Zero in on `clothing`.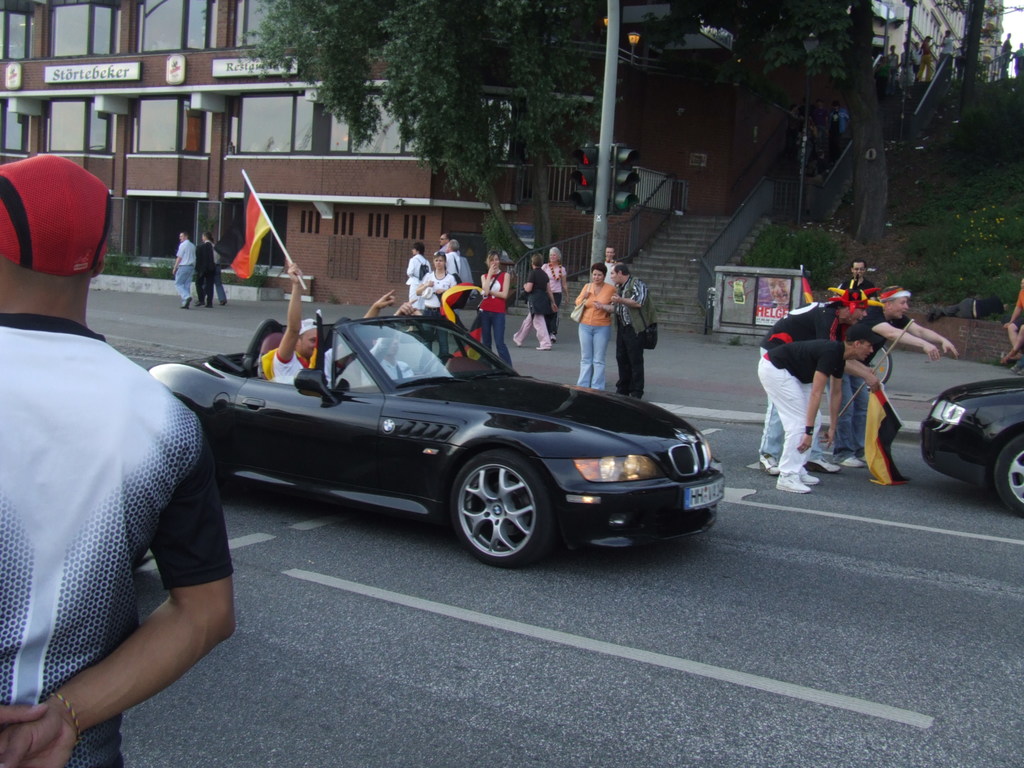
Zeroed in: rect(513, 268, 555, 351).
